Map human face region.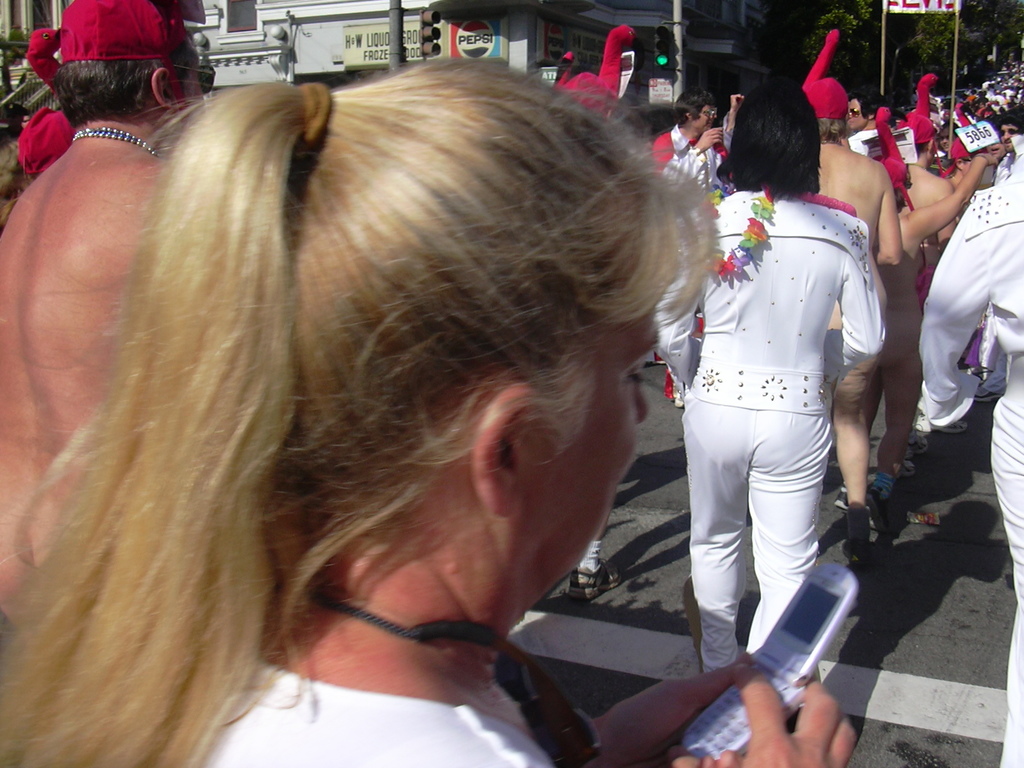
Mapped to select_region(958, 159, 969, 176).
